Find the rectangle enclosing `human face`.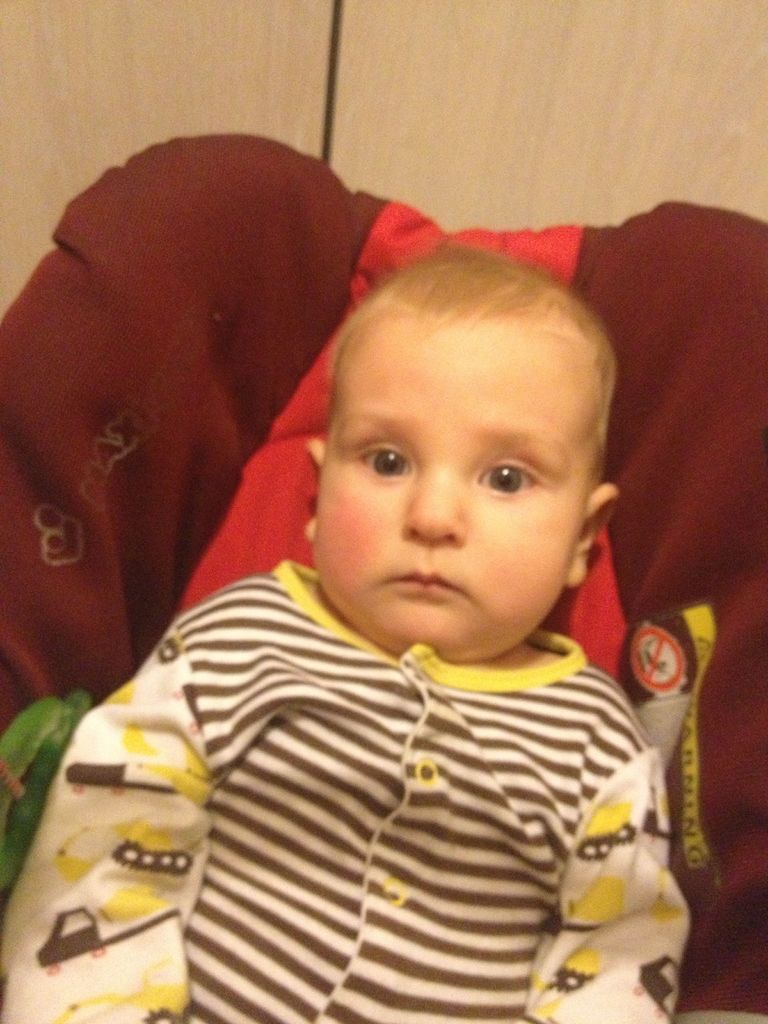
l=314, t=319, r=603, b=653.
